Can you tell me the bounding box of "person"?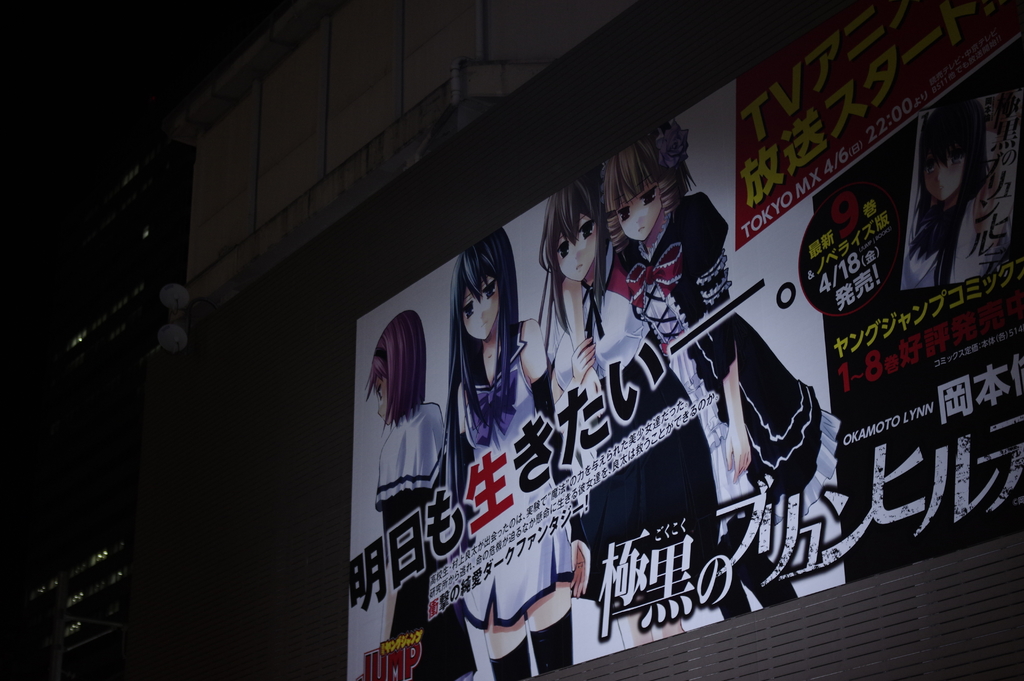
[537, 180, 722, 653].
